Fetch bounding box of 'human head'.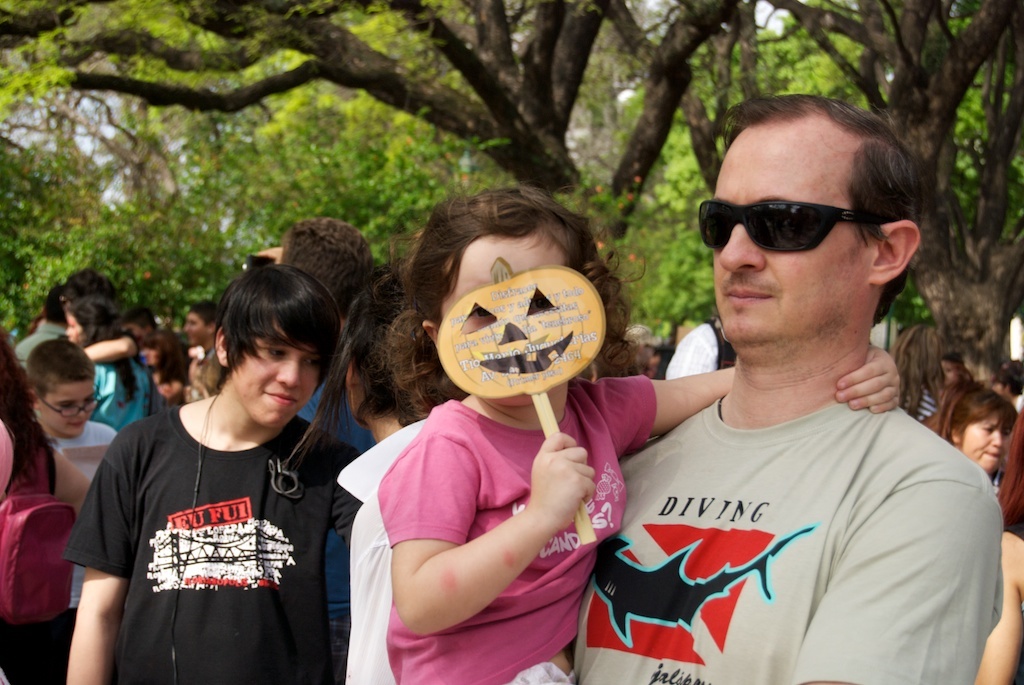
Bbox: x1=937 y1=350 x2=965 y2=390.
